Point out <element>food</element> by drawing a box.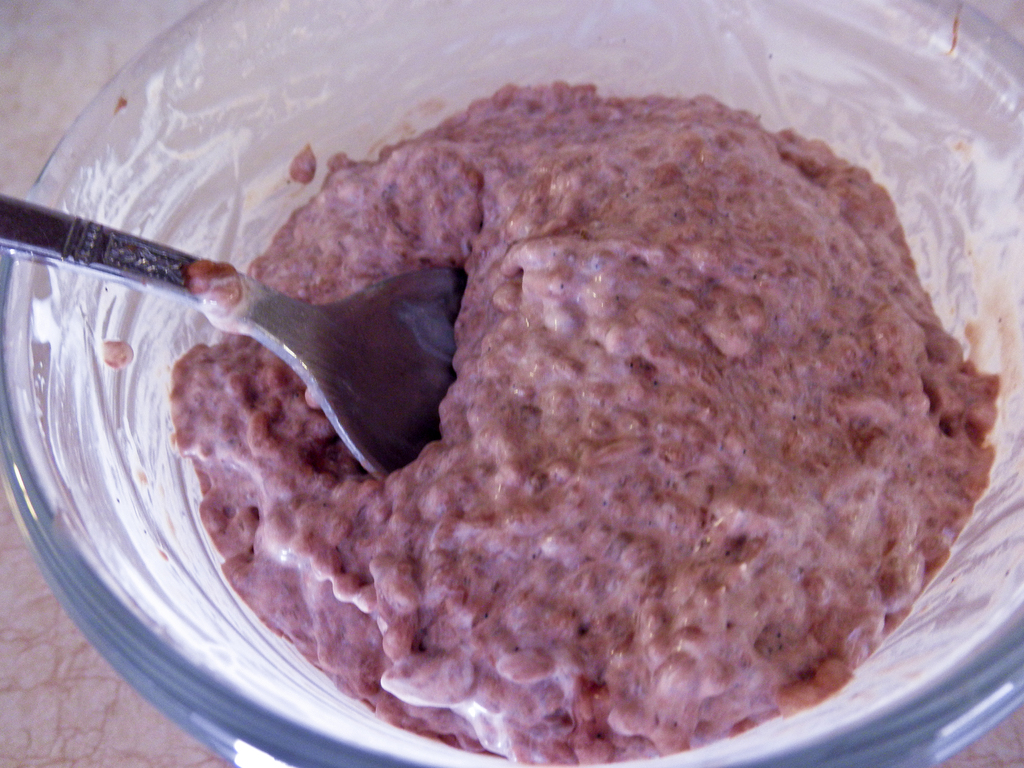
pyautogui.locateOnScreen(91, 103, 1023, 750).
